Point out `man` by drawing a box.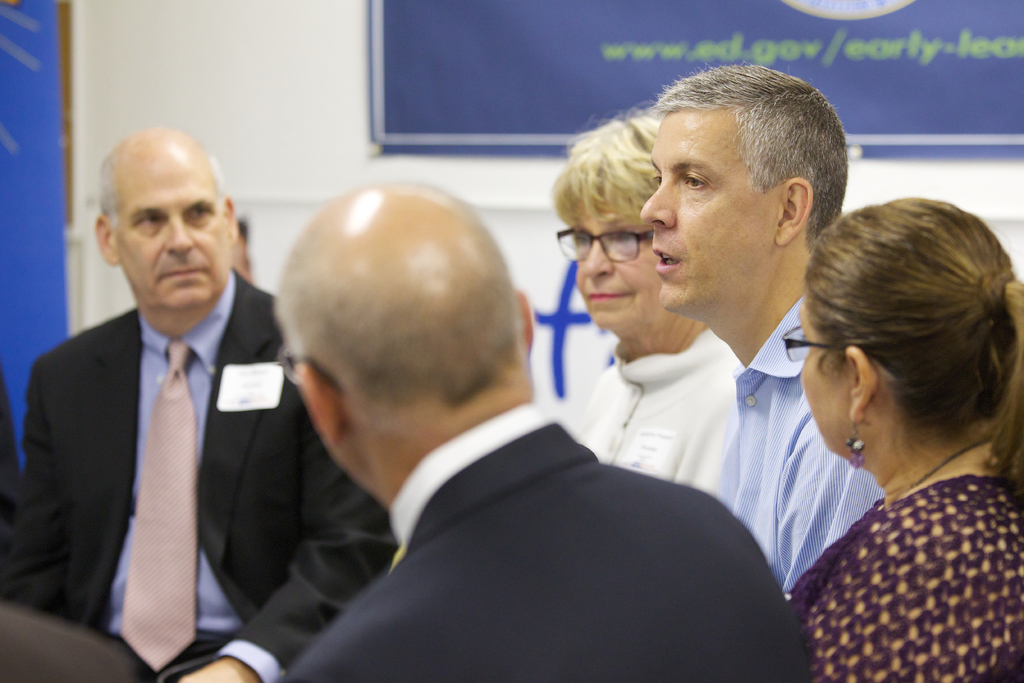
<region>639, 67, 891, 593</region>.
